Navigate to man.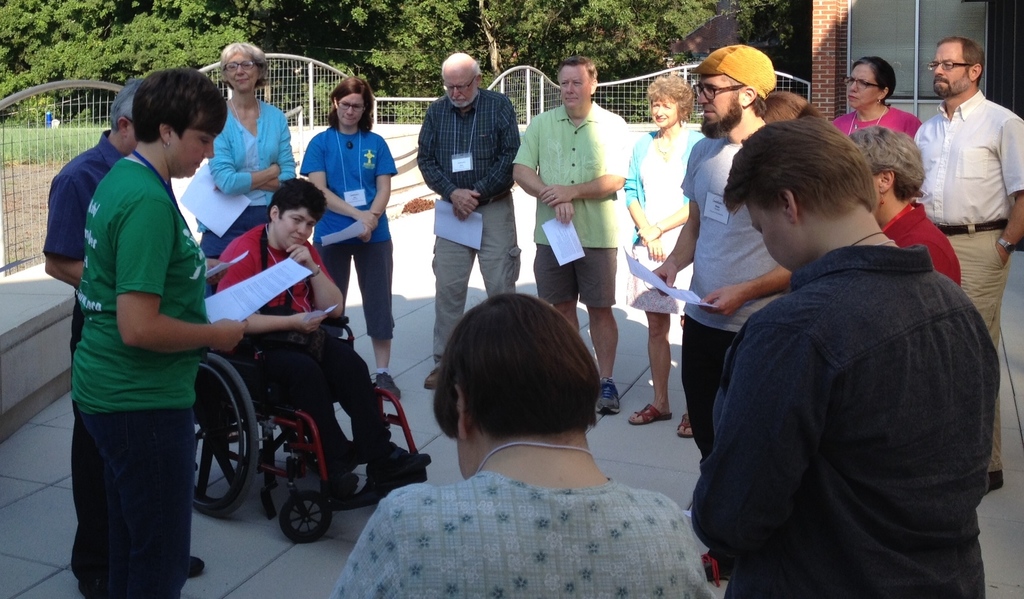
Navigation target: [left=419, top=53, right=529, bottom=388].
